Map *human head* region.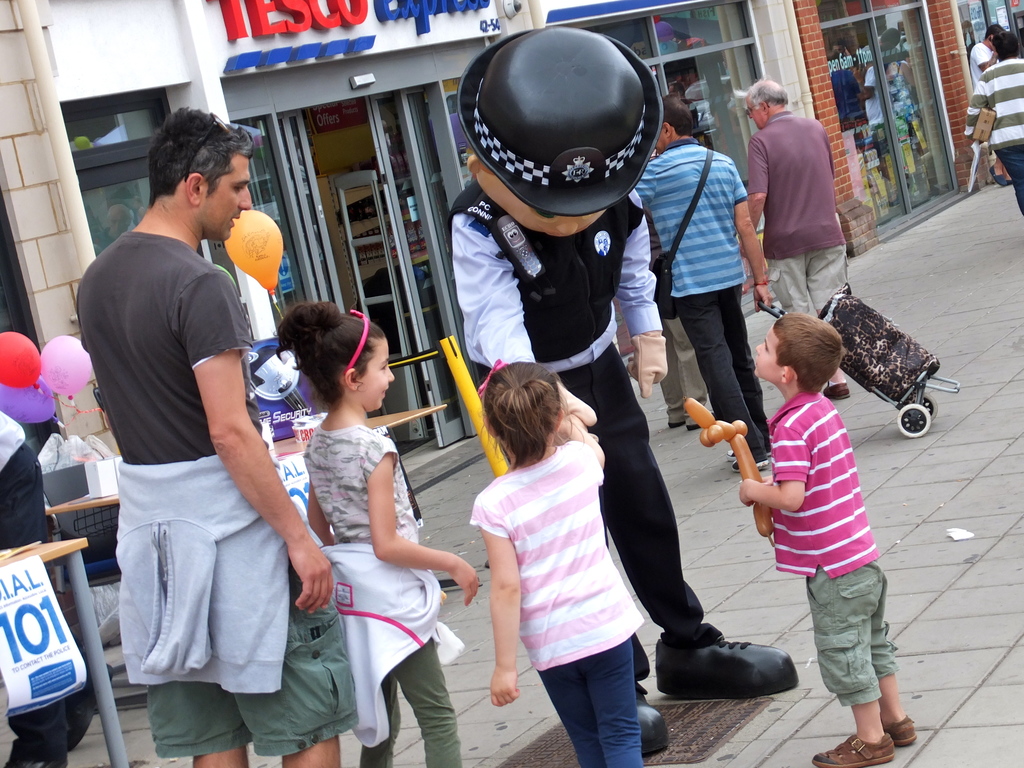
Mapped to box=[296, 307, 394, 415].
